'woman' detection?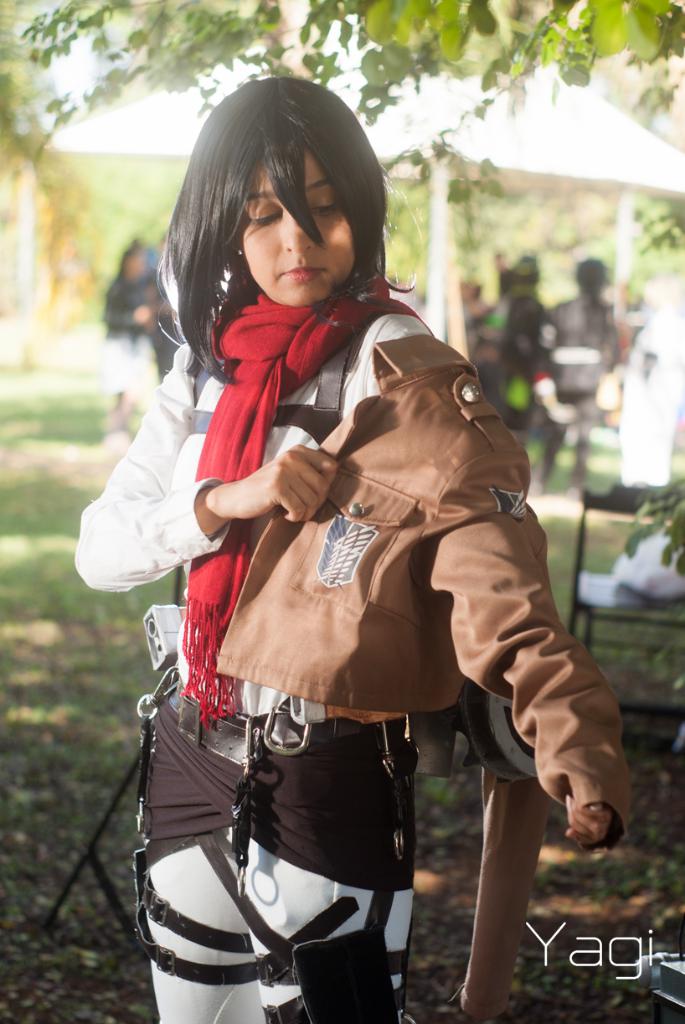
(x1=95, y1=242, x2=163, y2=427)
